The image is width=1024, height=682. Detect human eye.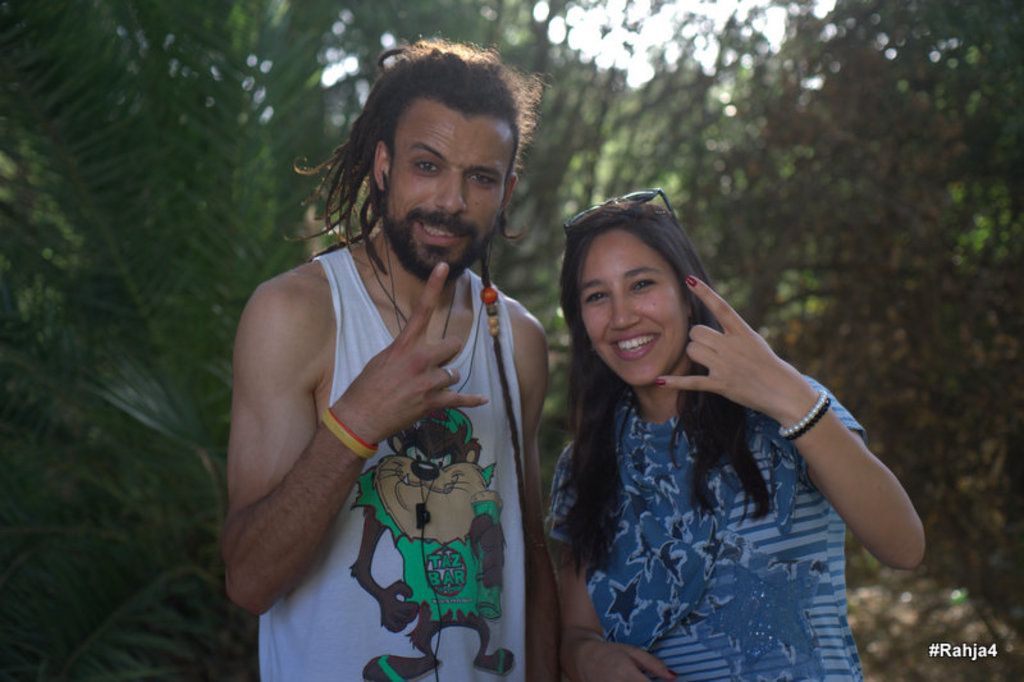
Detection: bbox=[463, 171, 497, 188].
